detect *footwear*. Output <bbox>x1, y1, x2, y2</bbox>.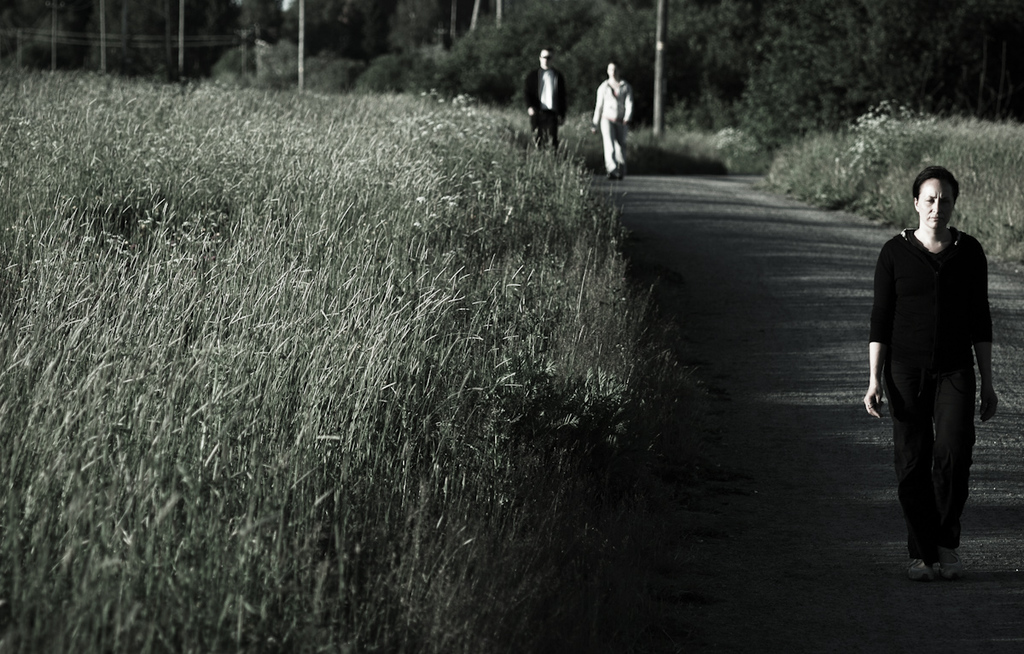
<bbox>911, 556, 932, 582</bbox>.
